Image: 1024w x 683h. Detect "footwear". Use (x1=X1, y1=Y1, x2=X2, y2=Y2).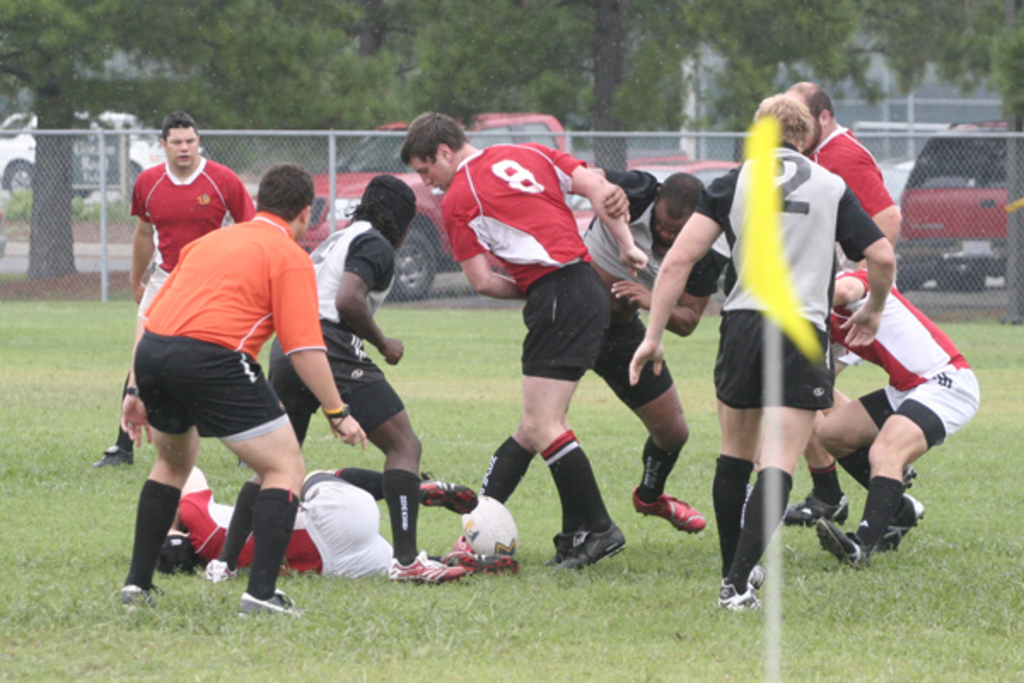
(x1=790, y1=488, x2=853, y2=526).
